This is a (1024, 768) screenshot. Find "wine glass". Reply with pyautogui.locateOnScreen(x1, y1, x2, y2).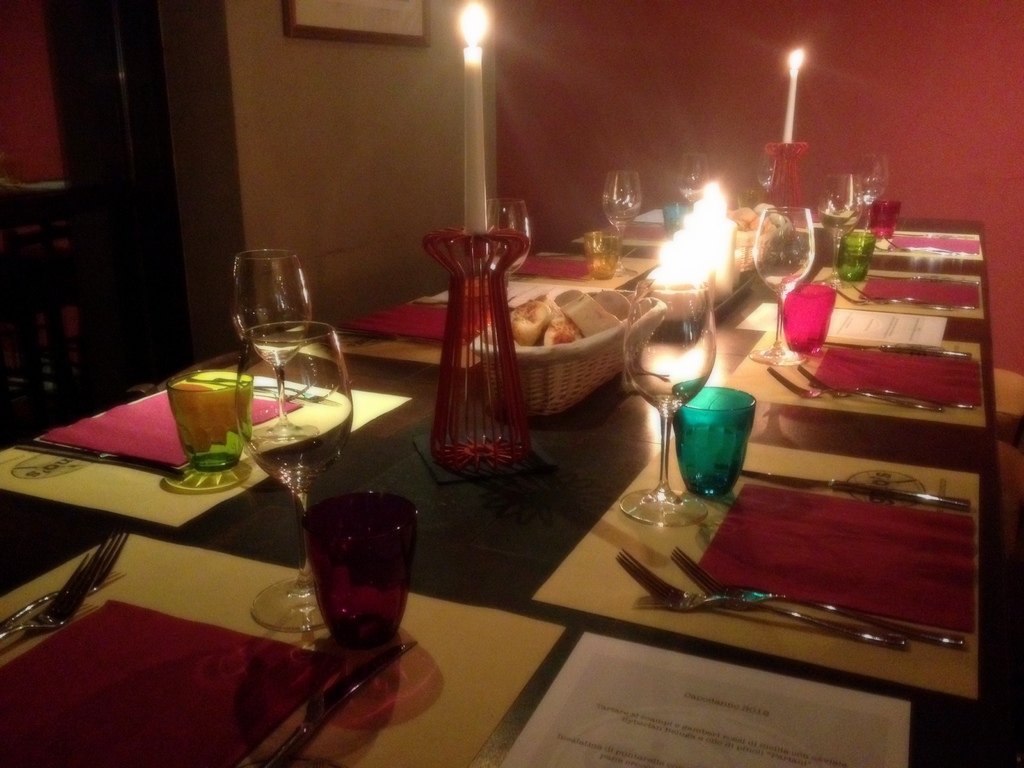
pyautogui.locateOnScreen(237, 318, 356, 637).
